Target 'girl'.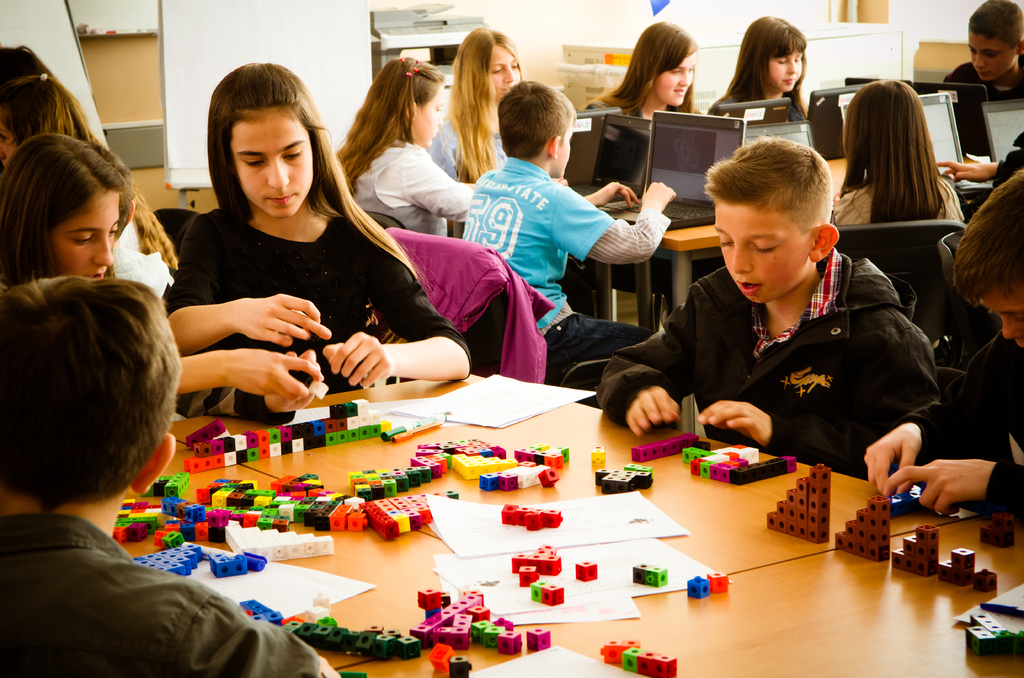
Target region: <bbox>335, 54, 479, 238</bbox>.
